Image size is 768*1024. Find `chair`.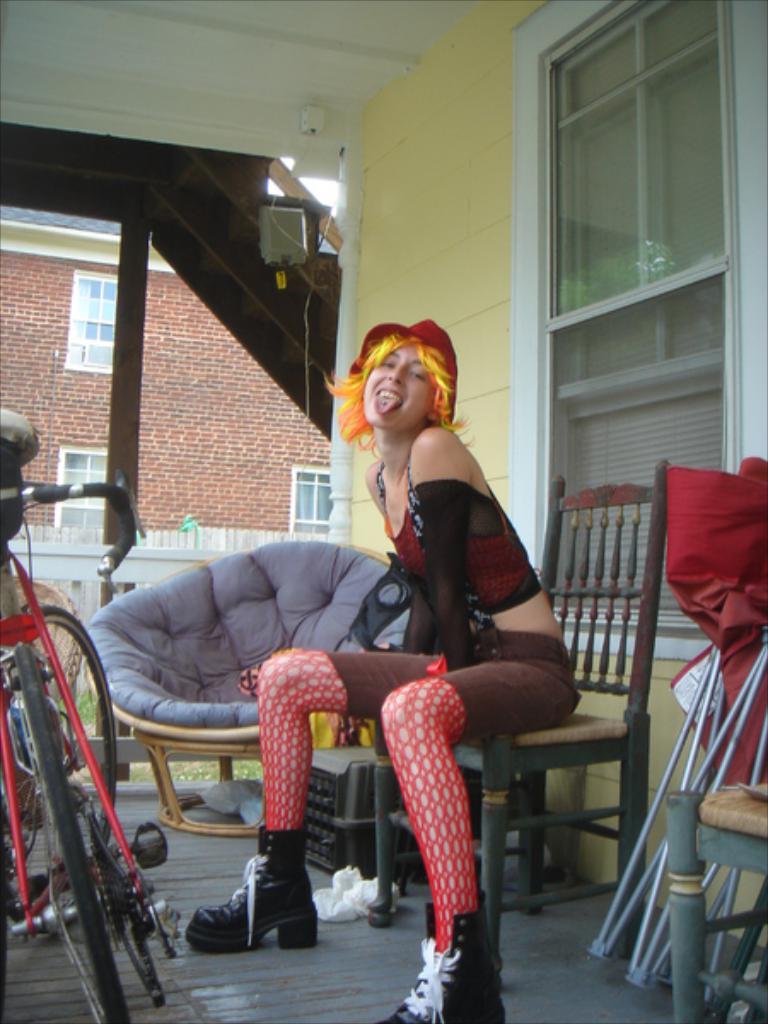
rect(365, 459, 666, 988).
